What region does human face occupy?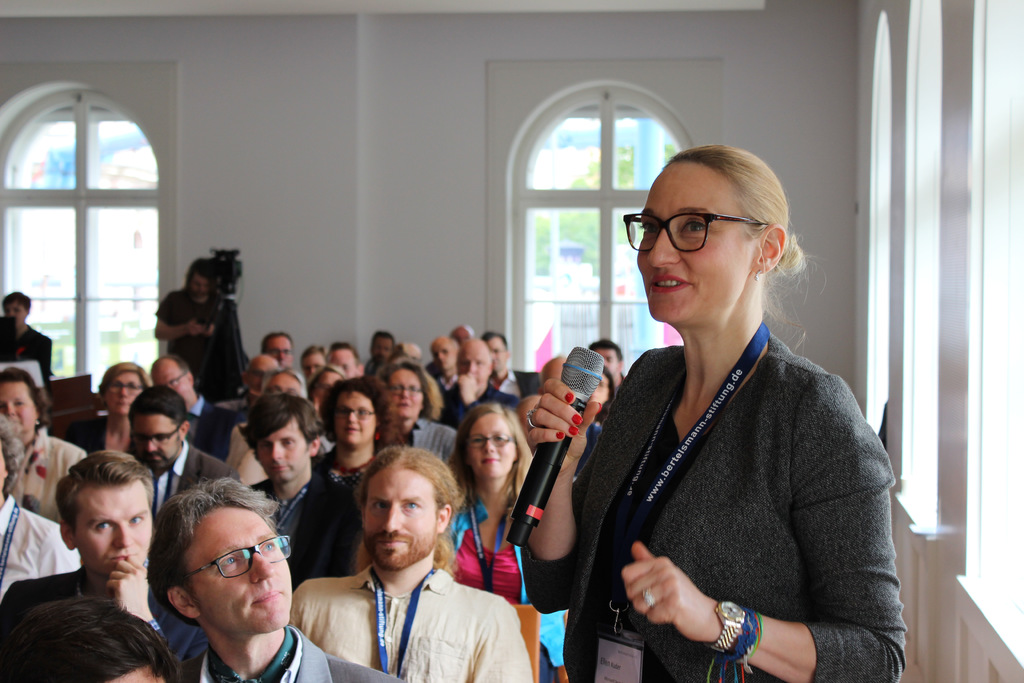
box(637, 168, 742, 323).
